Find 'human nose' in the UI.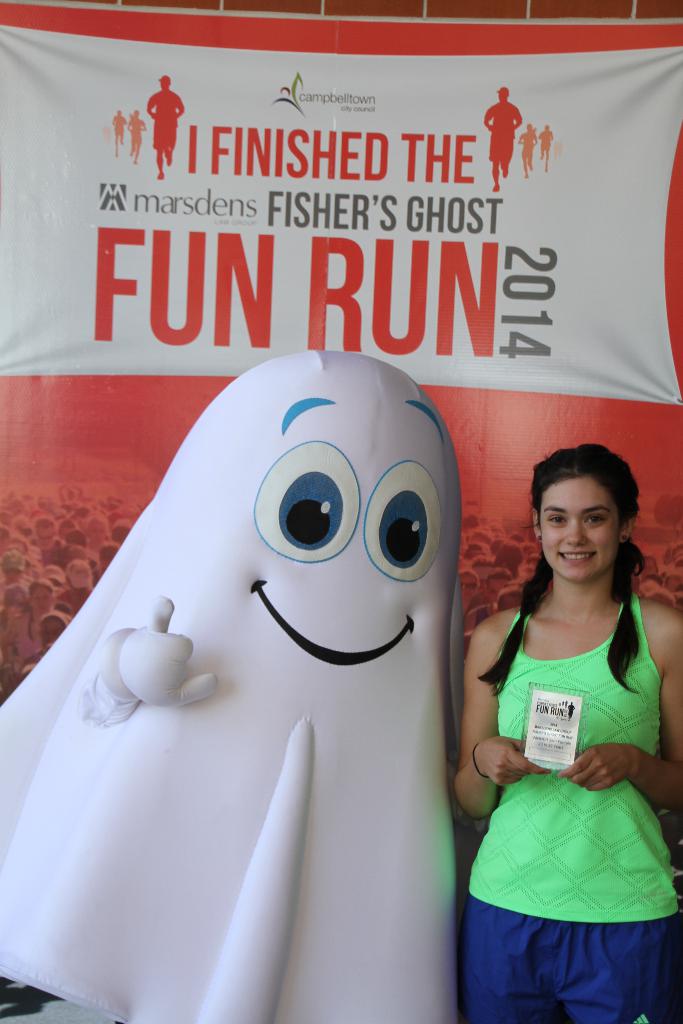
UI element at bbox=[561, 520, 588, 544].
